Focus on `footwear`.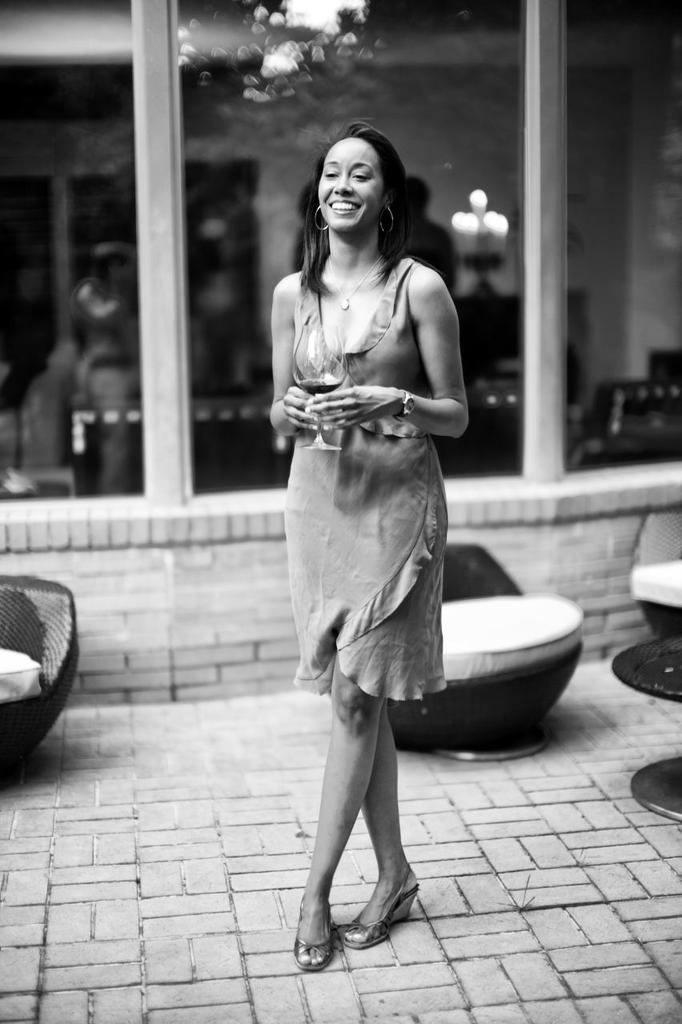
Focused at Rect(344, 863, 419, 953).
